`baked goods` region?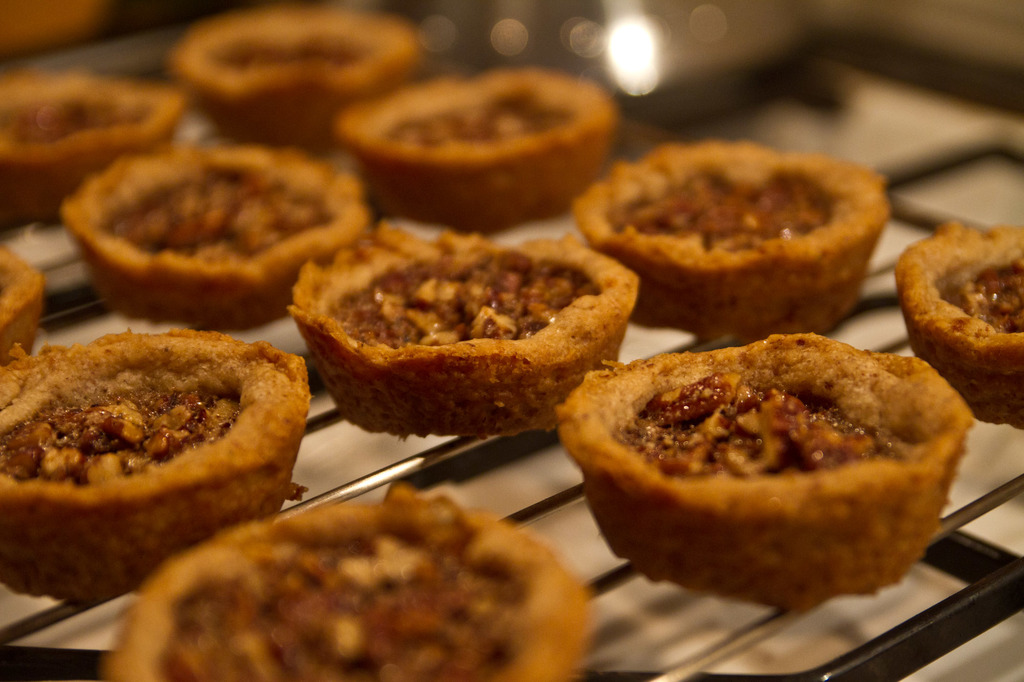
bbox=[166, 6, 419, 145]
